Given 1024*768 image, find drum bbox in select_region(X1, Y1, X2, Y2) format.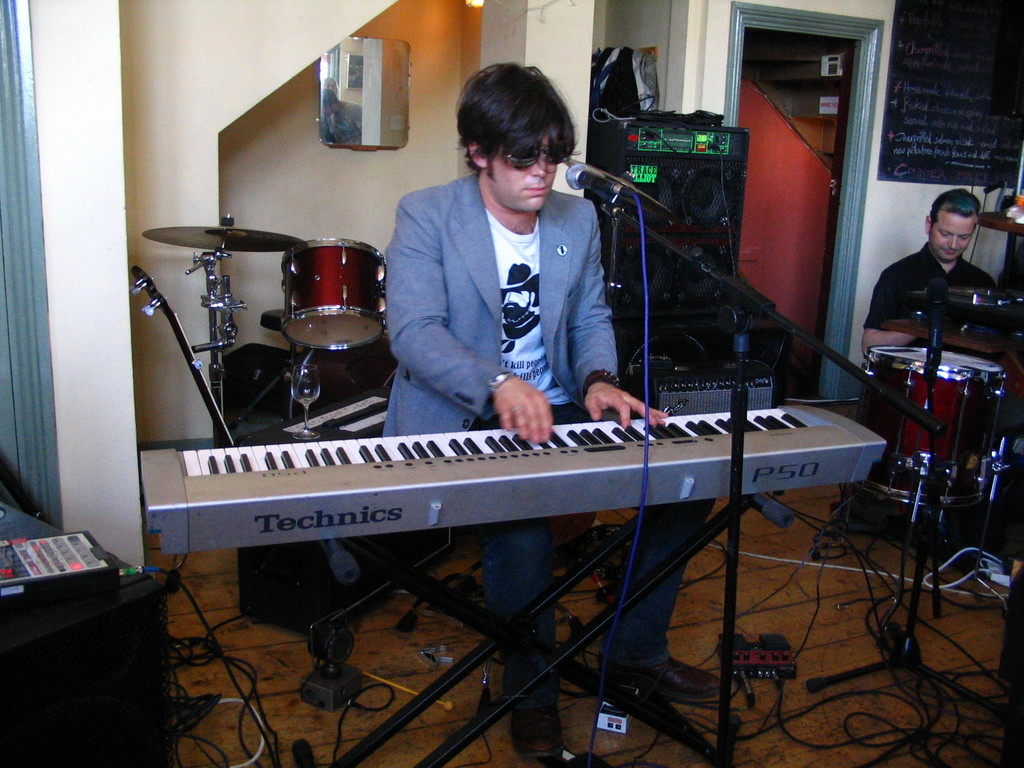
select_region(856, 347, 1007, 514).
